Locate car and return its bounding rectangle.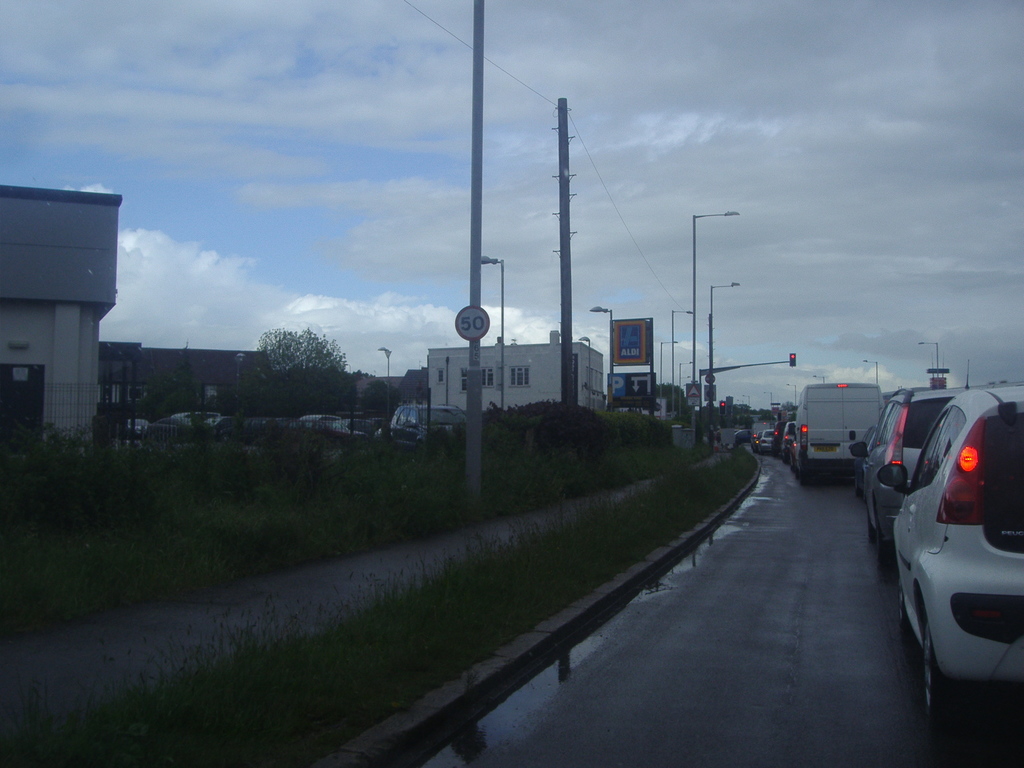
[847, 381, 967, 577].
